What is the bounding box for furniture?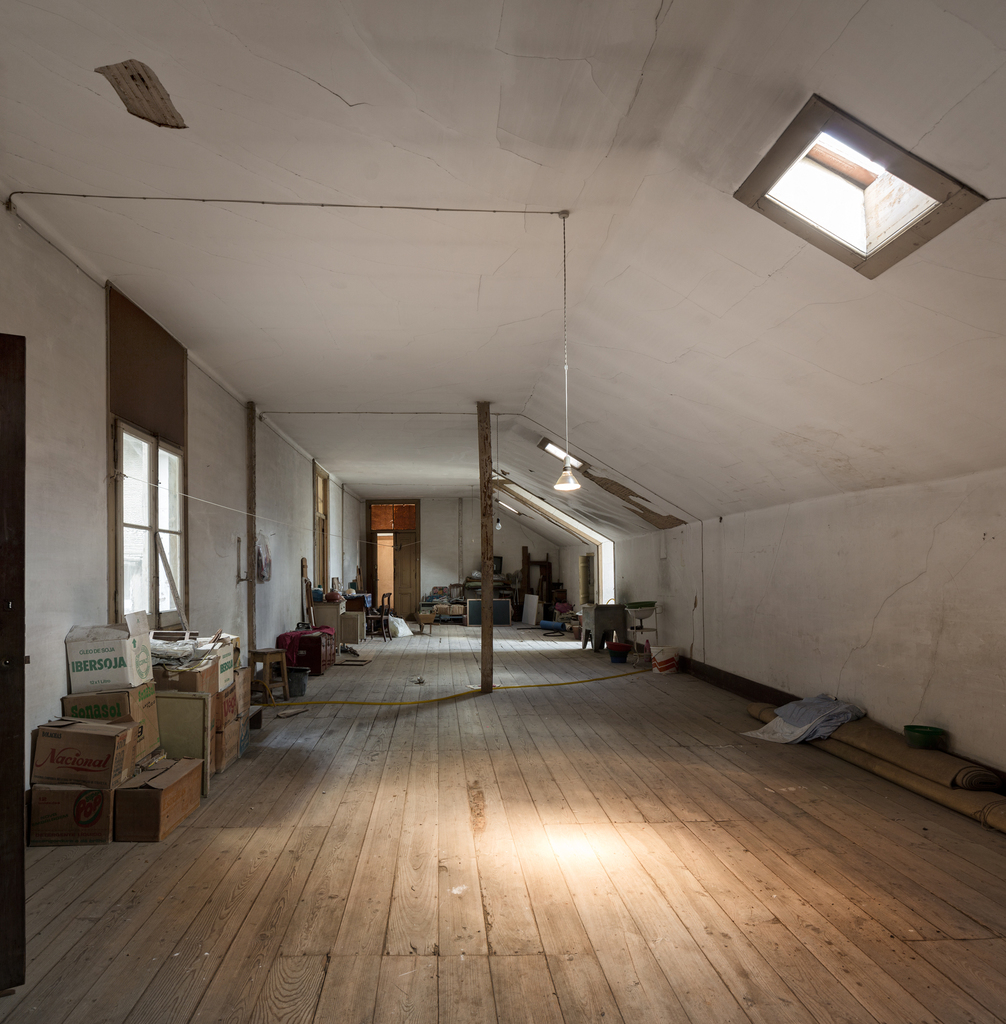
581, 603, 627, 652.
